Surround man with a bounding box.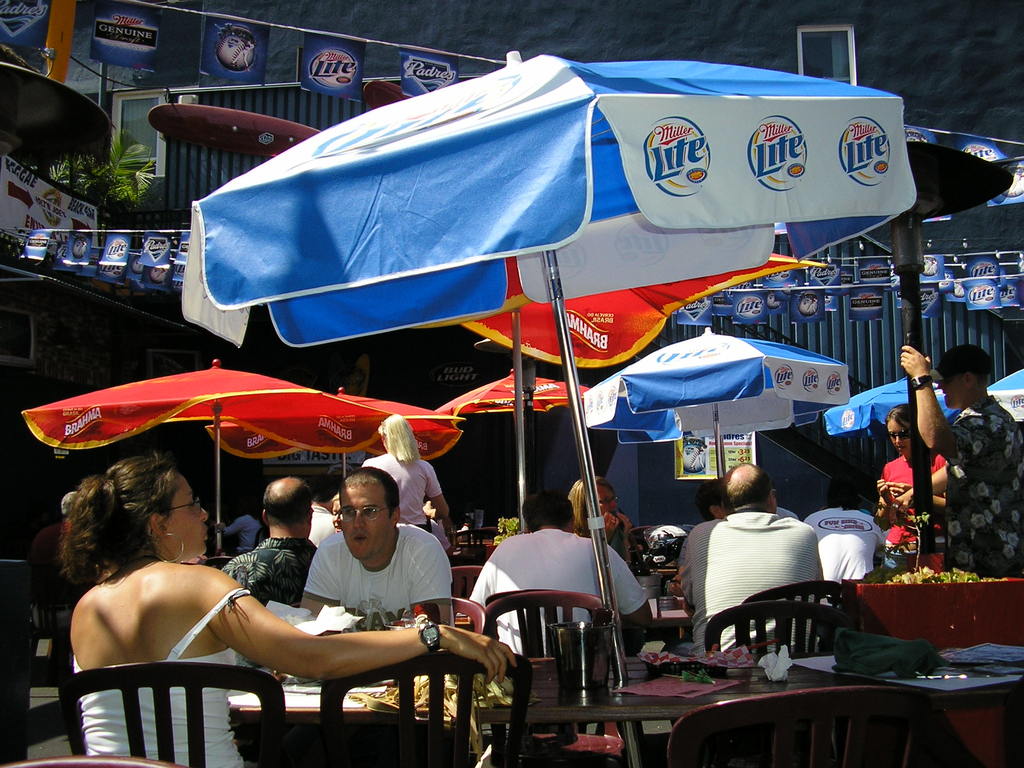
bbox=(218, 476, 317, 607).
